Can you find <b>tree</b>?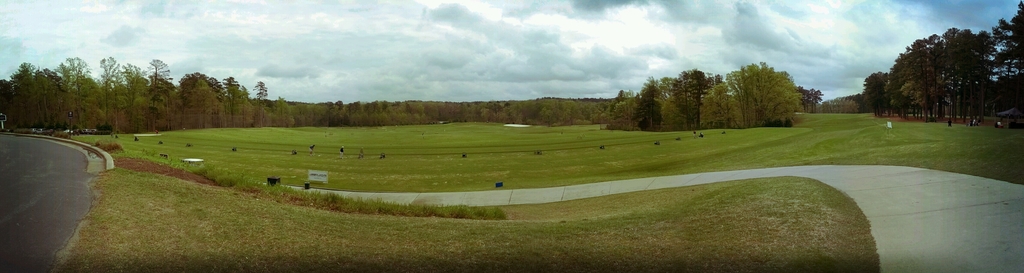
Yes, bounding box: [79, 70, 102, 126].
